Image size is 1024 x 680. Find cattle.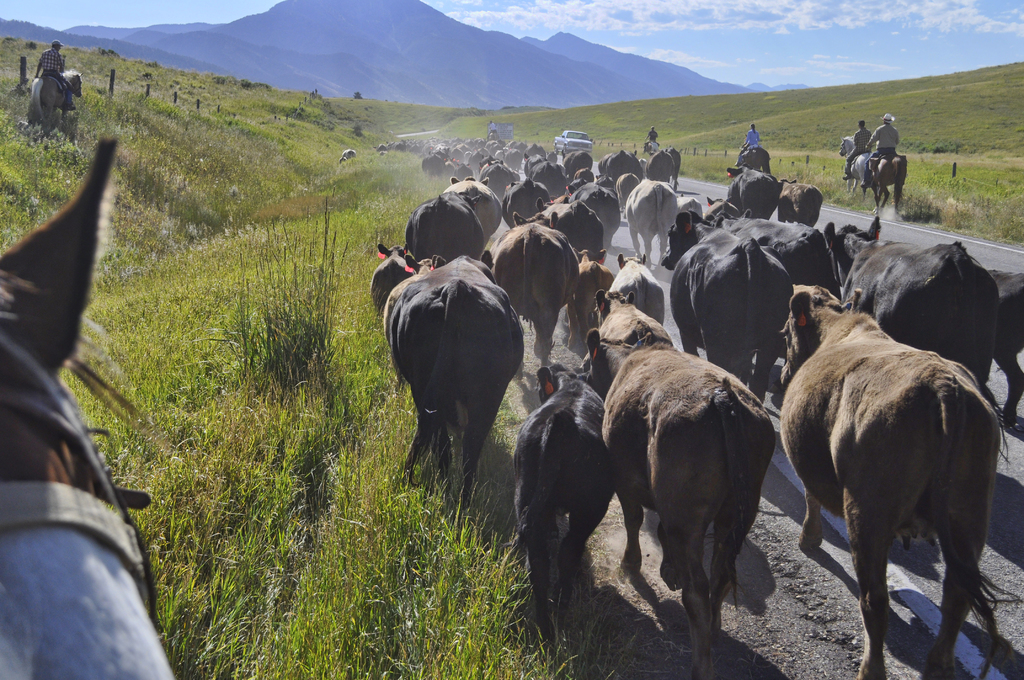
(left=500, top=140, right=504, bottom=149).
